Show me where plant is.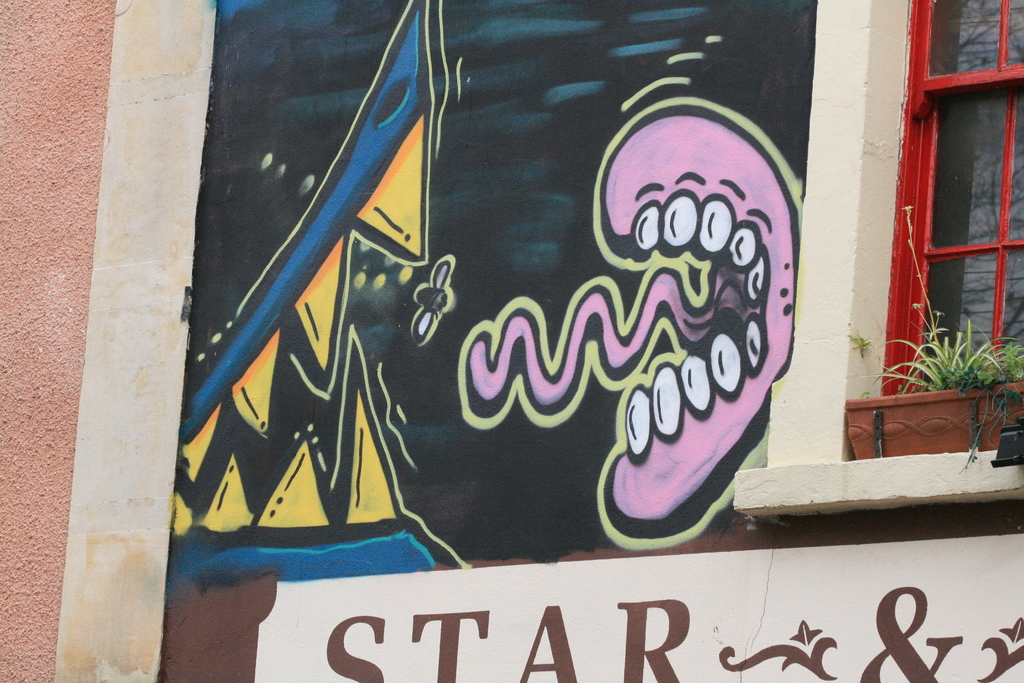
plant is at rect(904, 338, 1014, 407).
